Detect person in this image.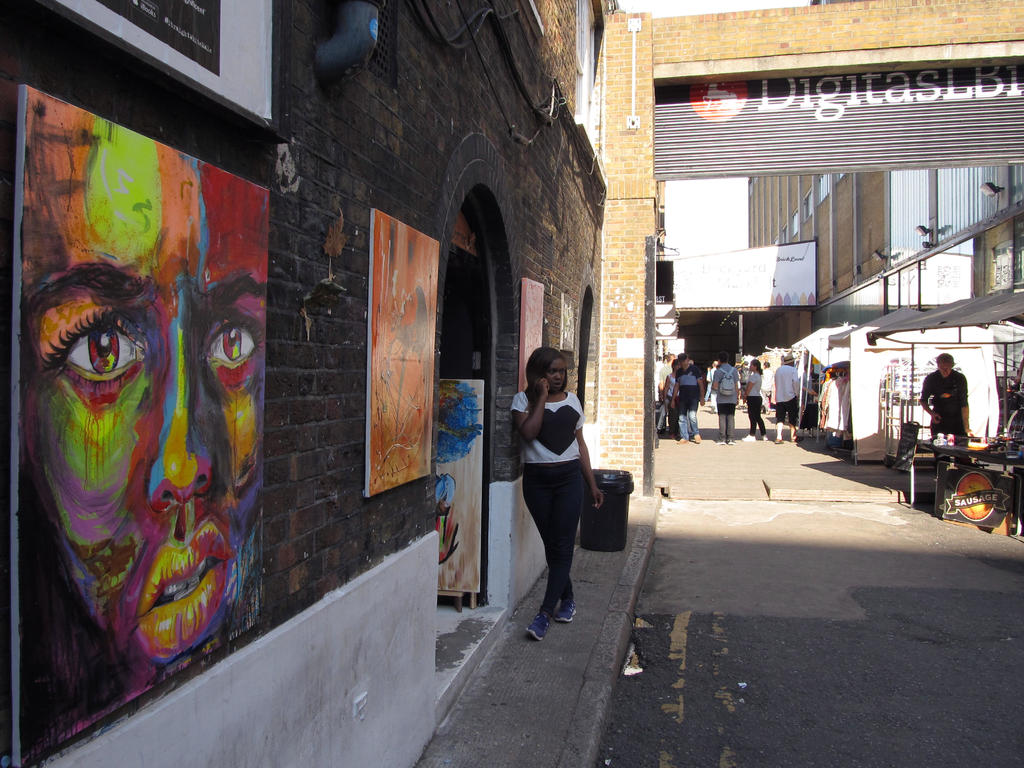
Detection: [668,351,707,445].
